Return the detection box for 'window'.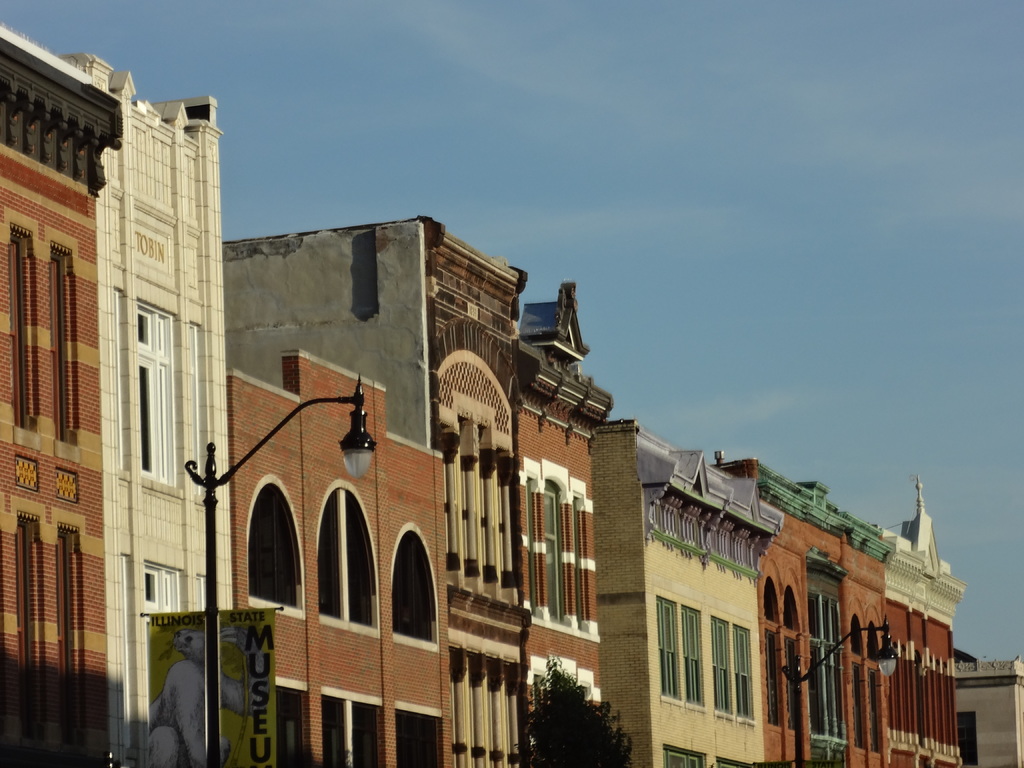
select_region(717, 756, 765, 767).
